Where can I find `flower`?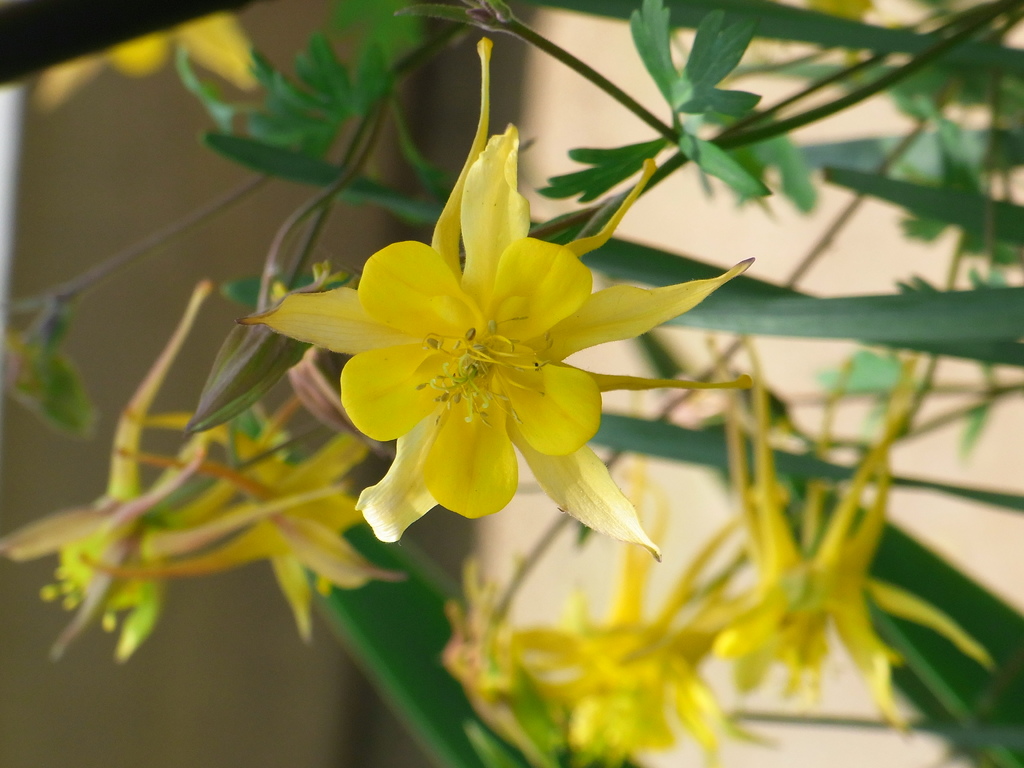
You can find it at detection(240, 38, 758, 563).
